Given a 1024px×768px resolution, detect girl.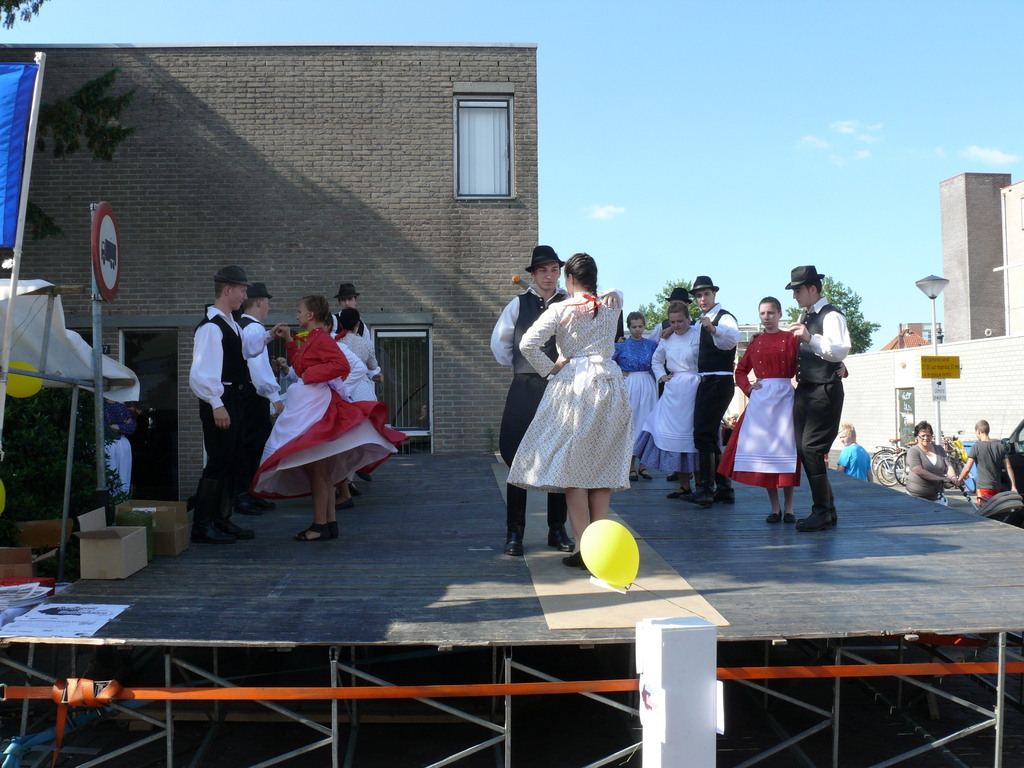
box(329, 311, 383, 381).
